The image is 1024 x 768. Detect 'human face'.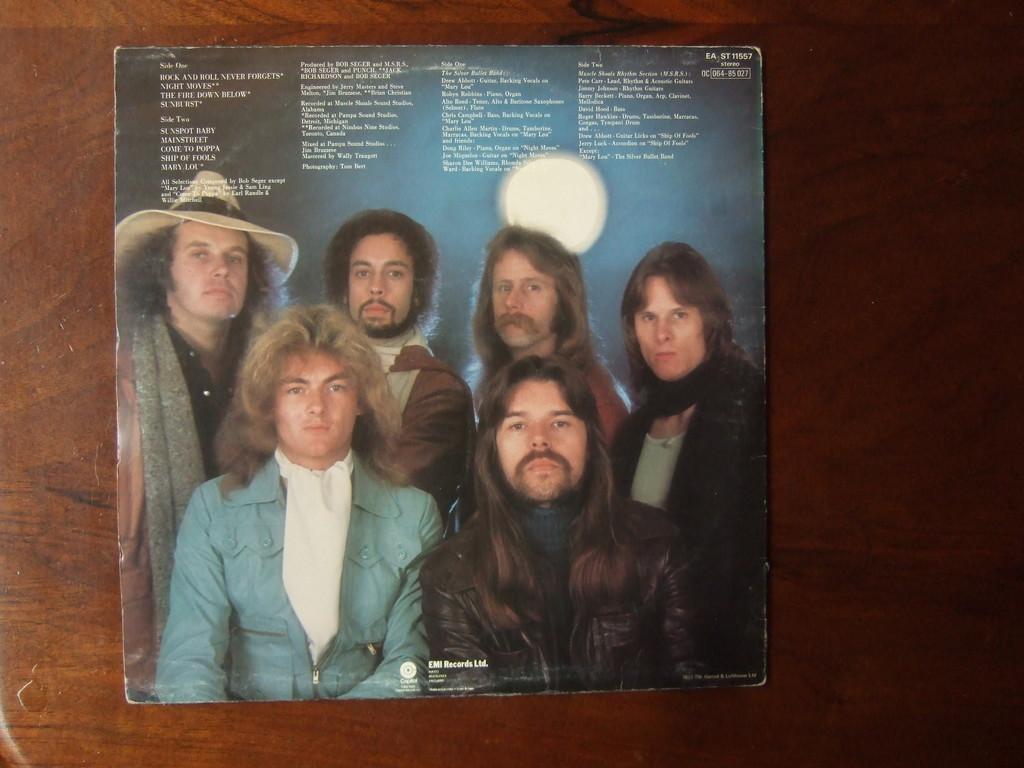
Detection: left=350, top=236, right=413, bottom=333.
